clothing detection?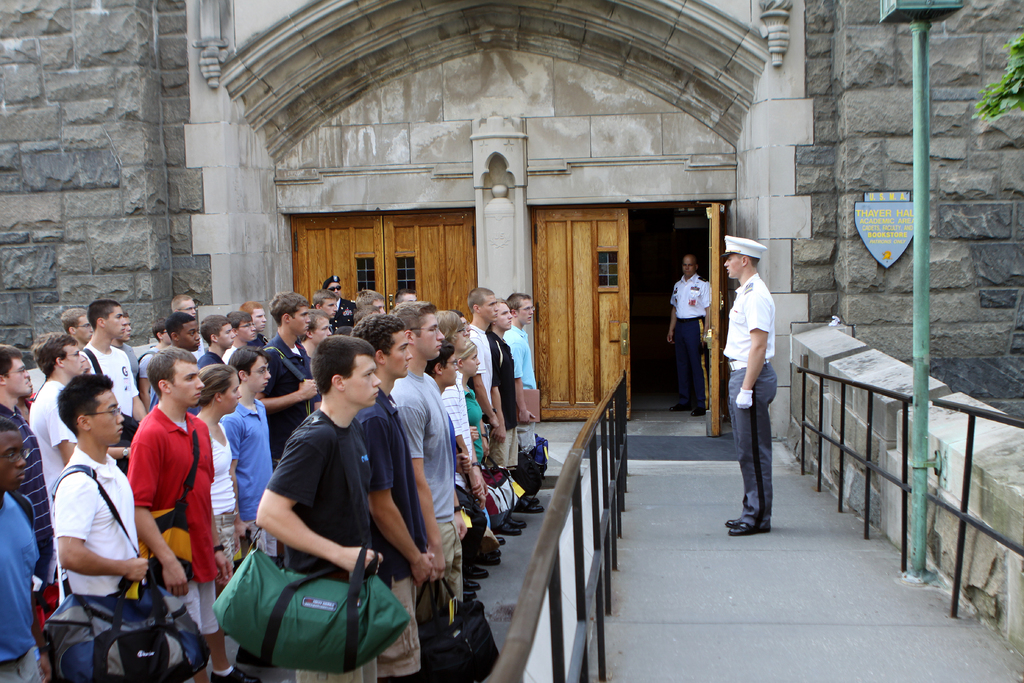
[left=82, top=338, right=148, bottom=418]
